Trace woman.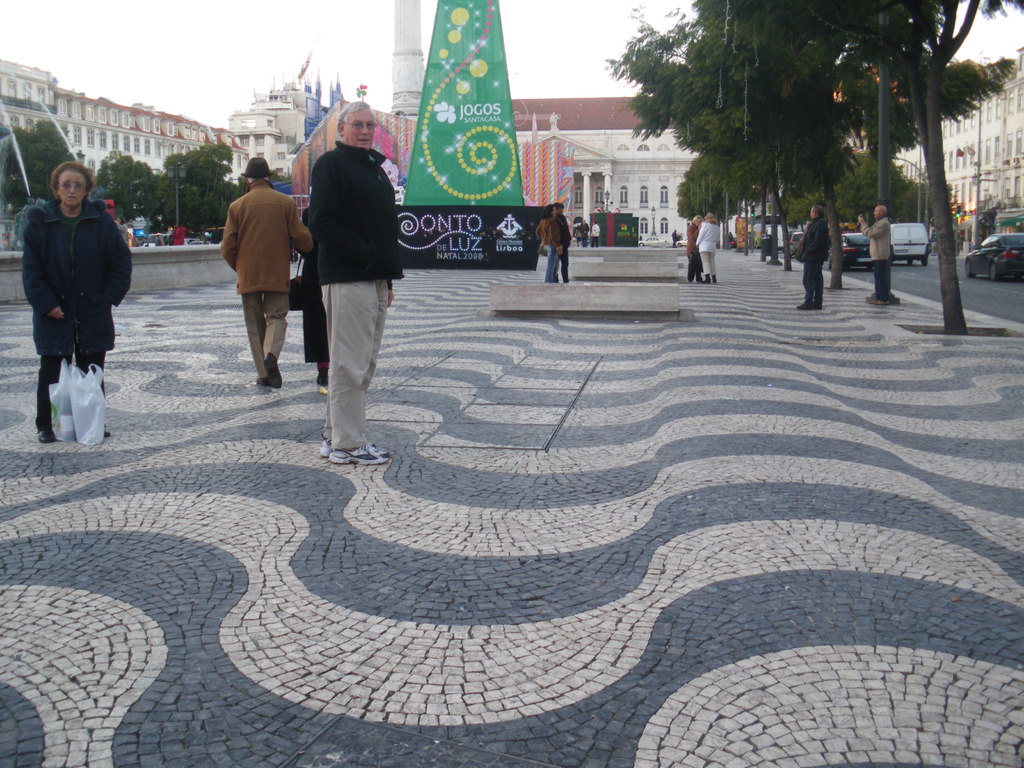
Traced to x1=12, y1=149, x2=127, y2=452.
